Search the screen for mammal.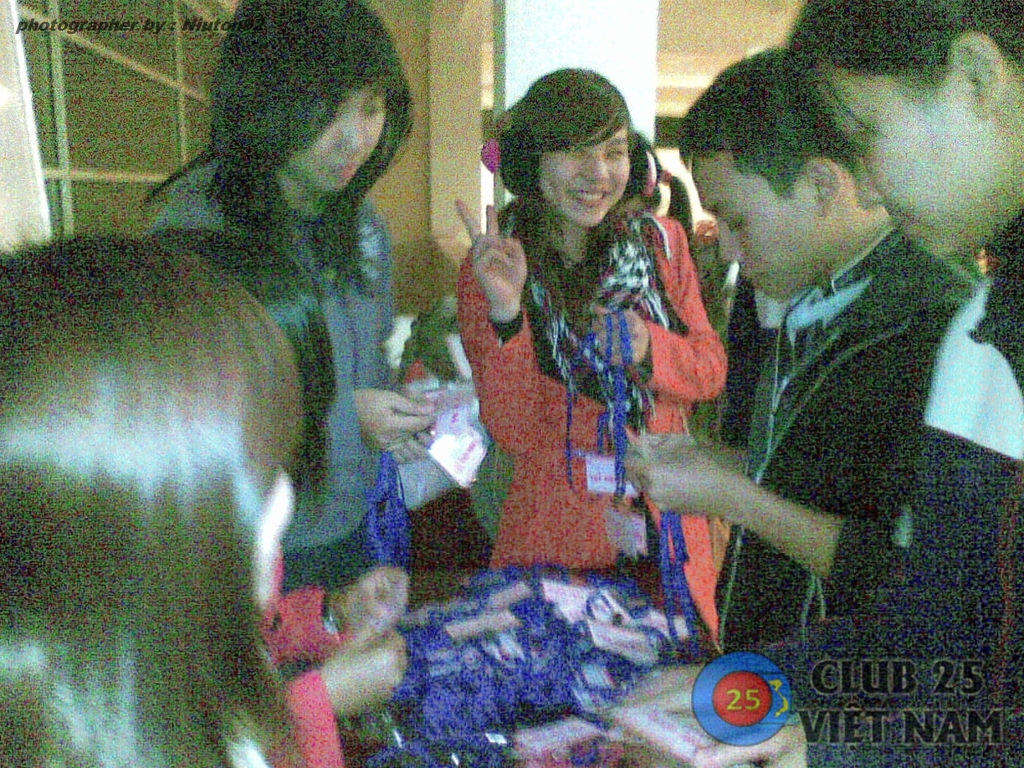
Found at 466:72:746:644.
